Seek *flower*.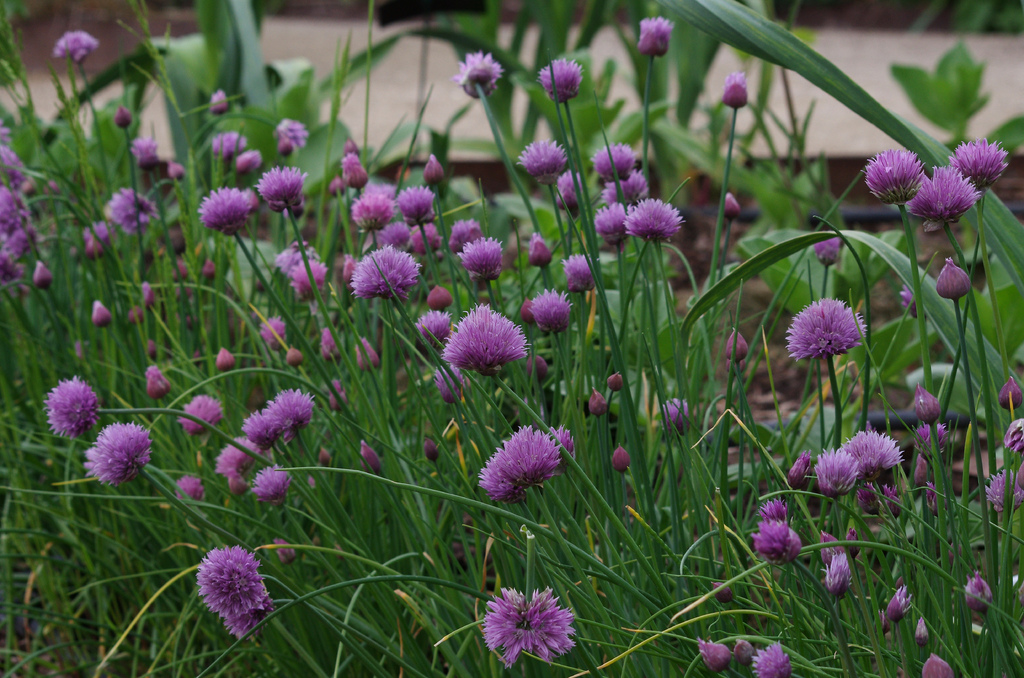
bbox=[444, 303, 527, 376].
